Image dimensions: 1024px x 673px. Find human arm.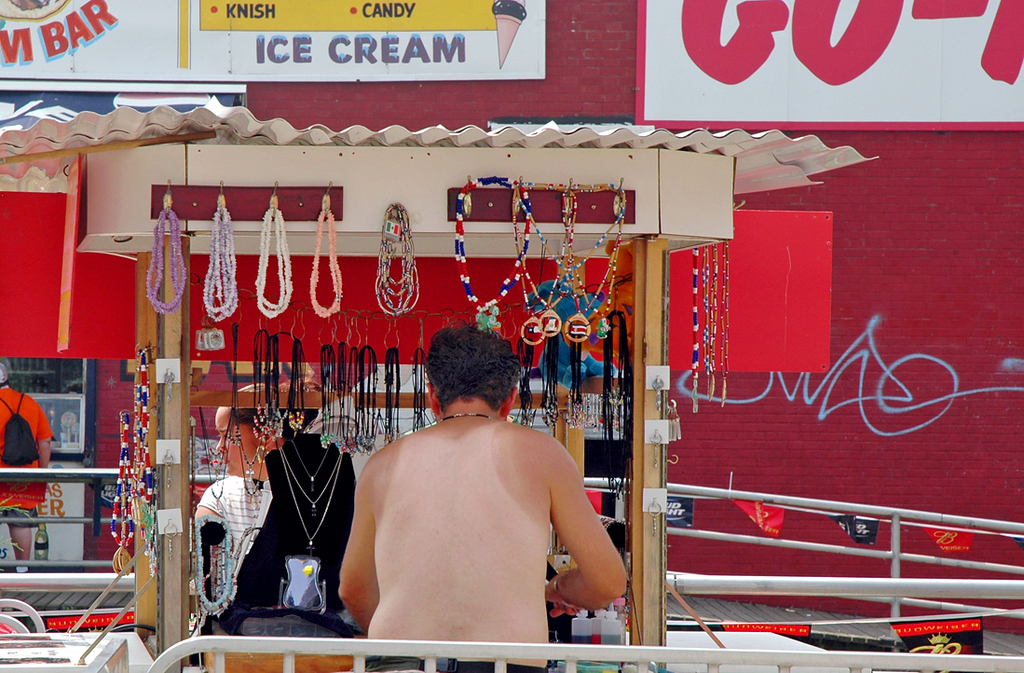
crop(336, 453, 382, 634).
